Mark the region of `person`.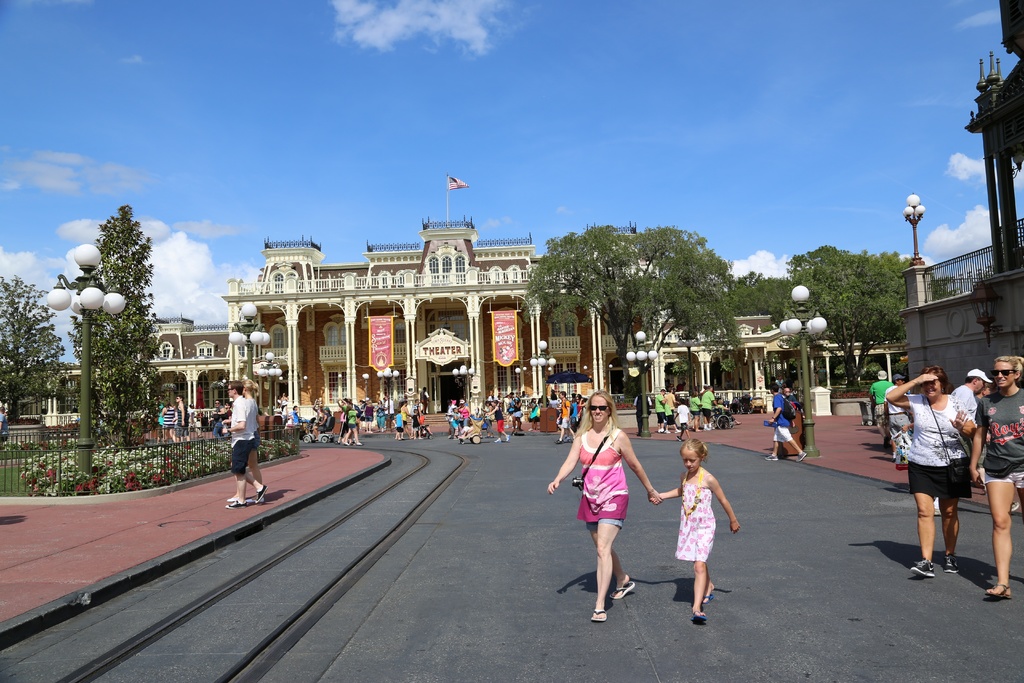
Region: [164,402,177,443].
